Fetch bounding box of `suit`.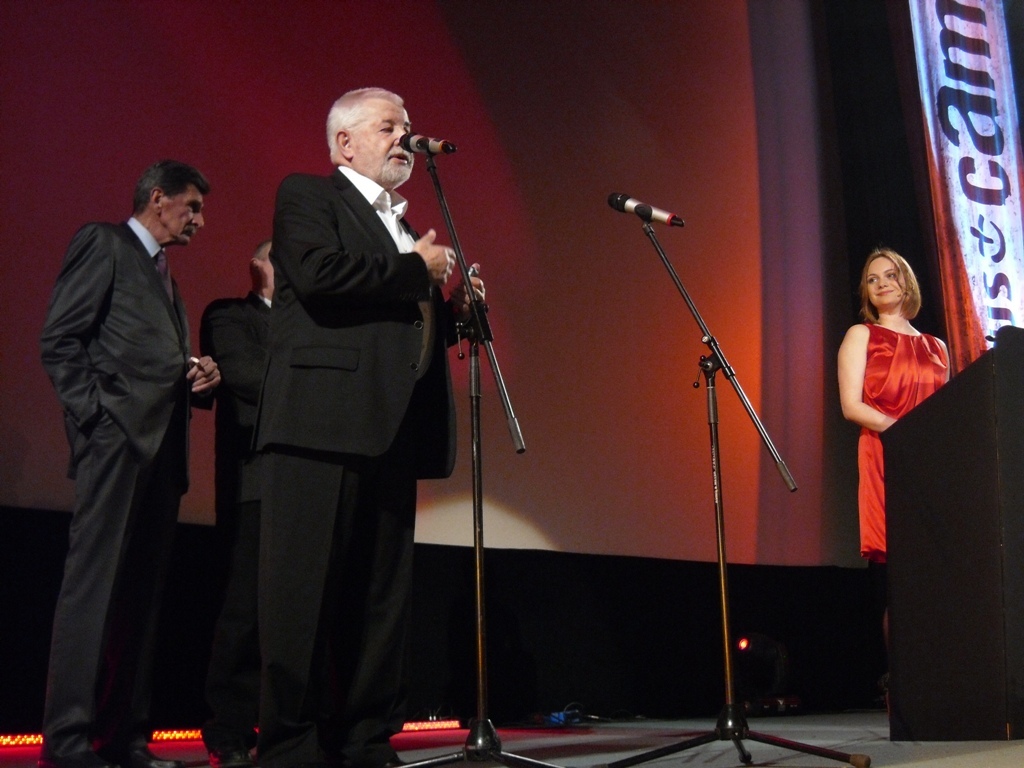
Bbox: detection(29, 124, 229, 748).
